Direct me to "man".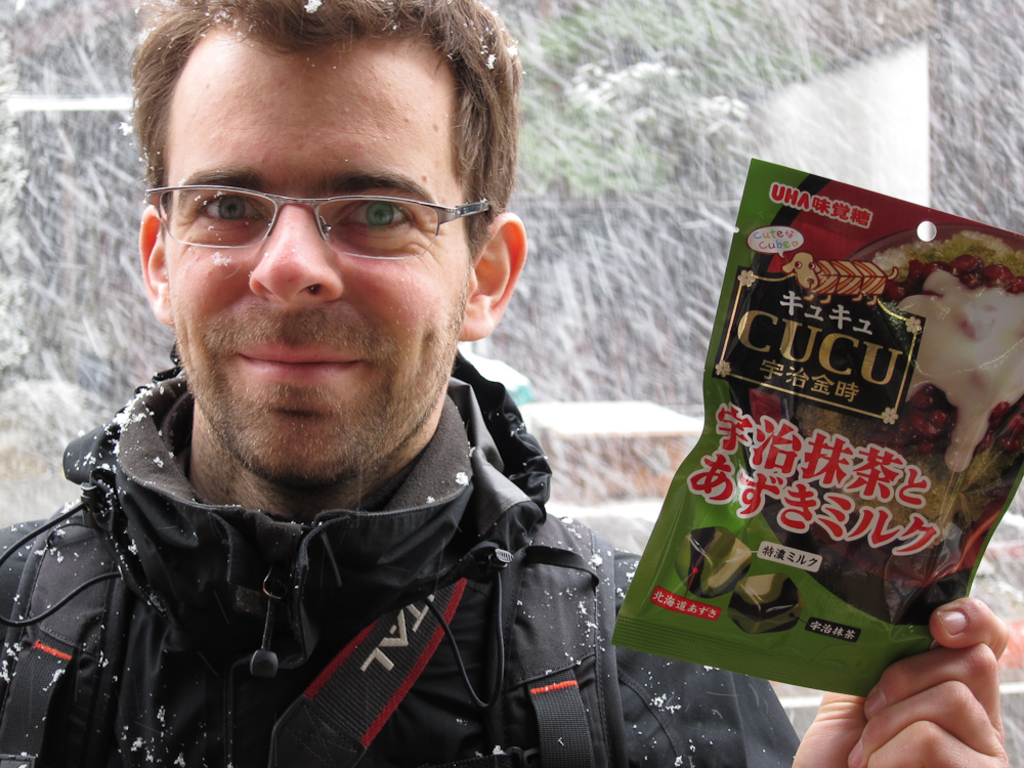
Direction: box(0, 0, 1012, 767).
